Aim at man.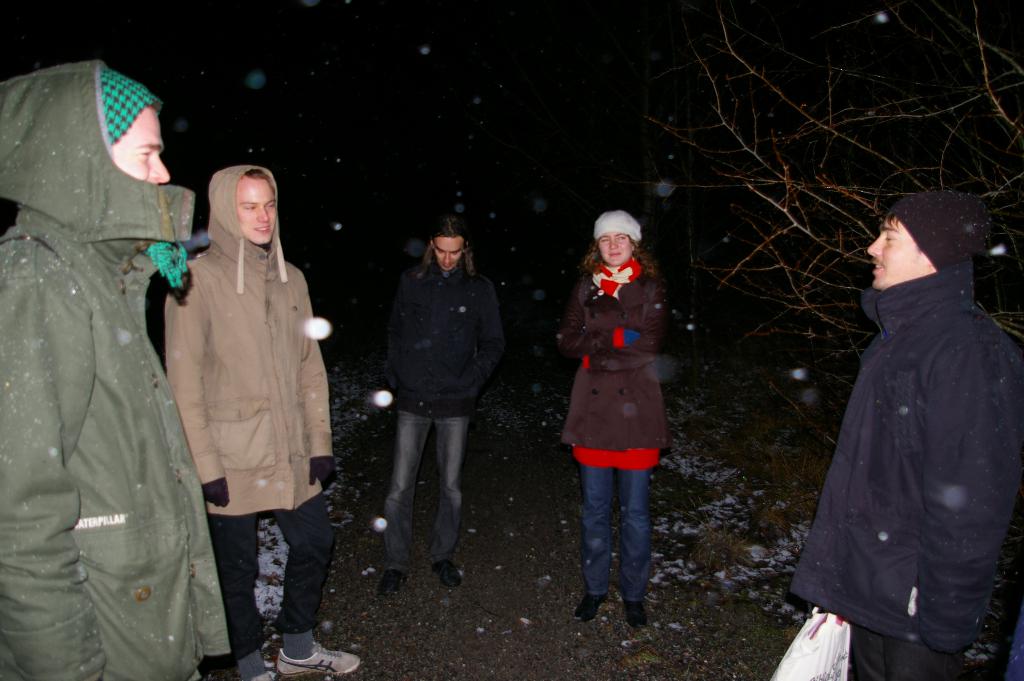
Aimed at <box>791,165,1023,669</box>.
